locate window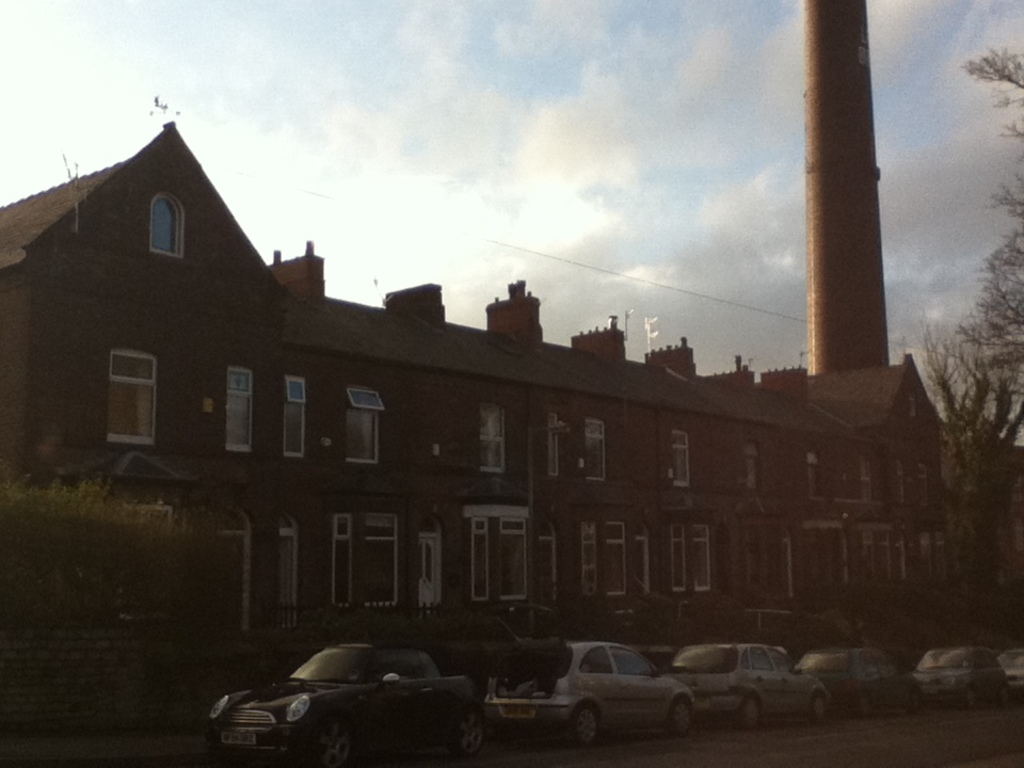
detection(221, 369, 251, 459)
